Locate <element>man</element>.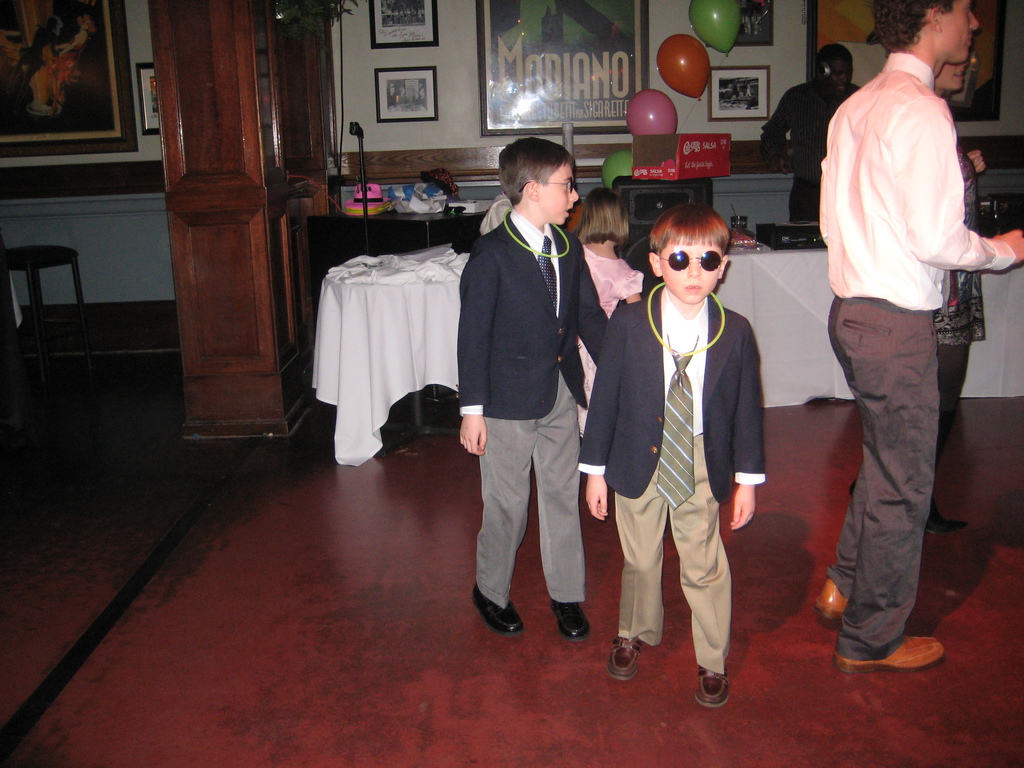
Bounding box: (x1=811, y1=0, x2=1023, y2=675).
